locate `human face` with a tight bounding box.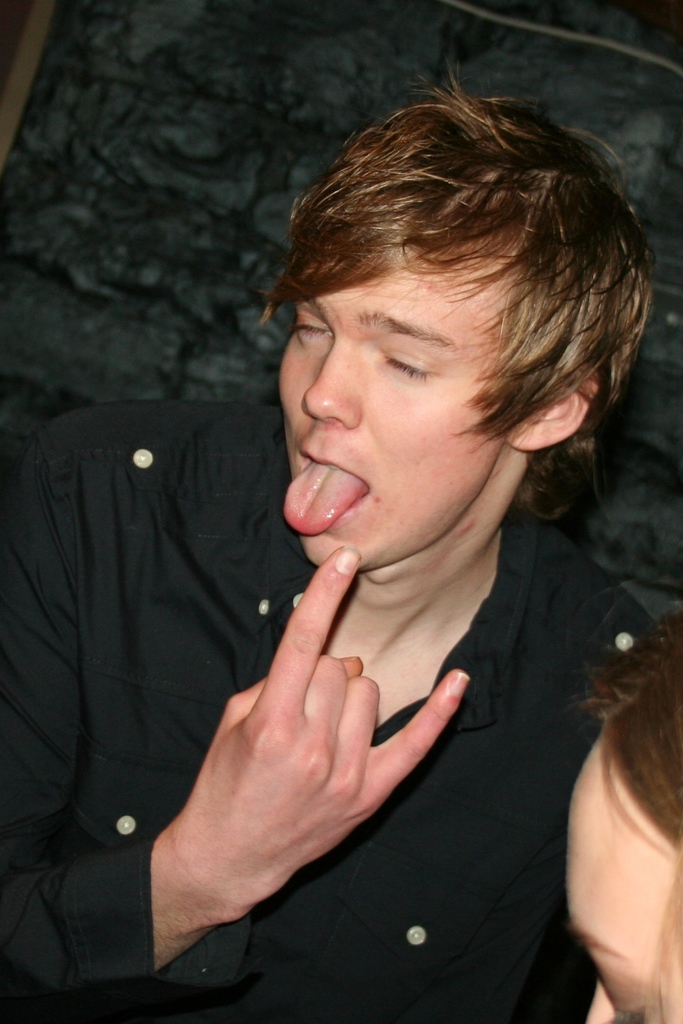
left=277, top=244, right=506, bottom=582.
